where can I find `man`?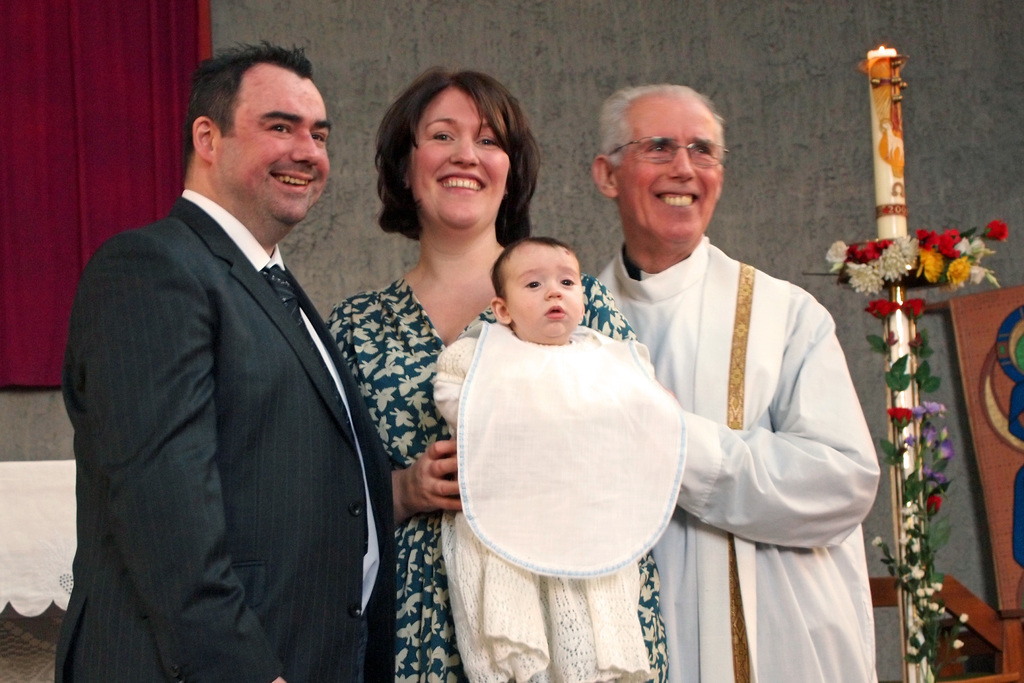
You can find it at bbox(591, 78, 879, 682).
